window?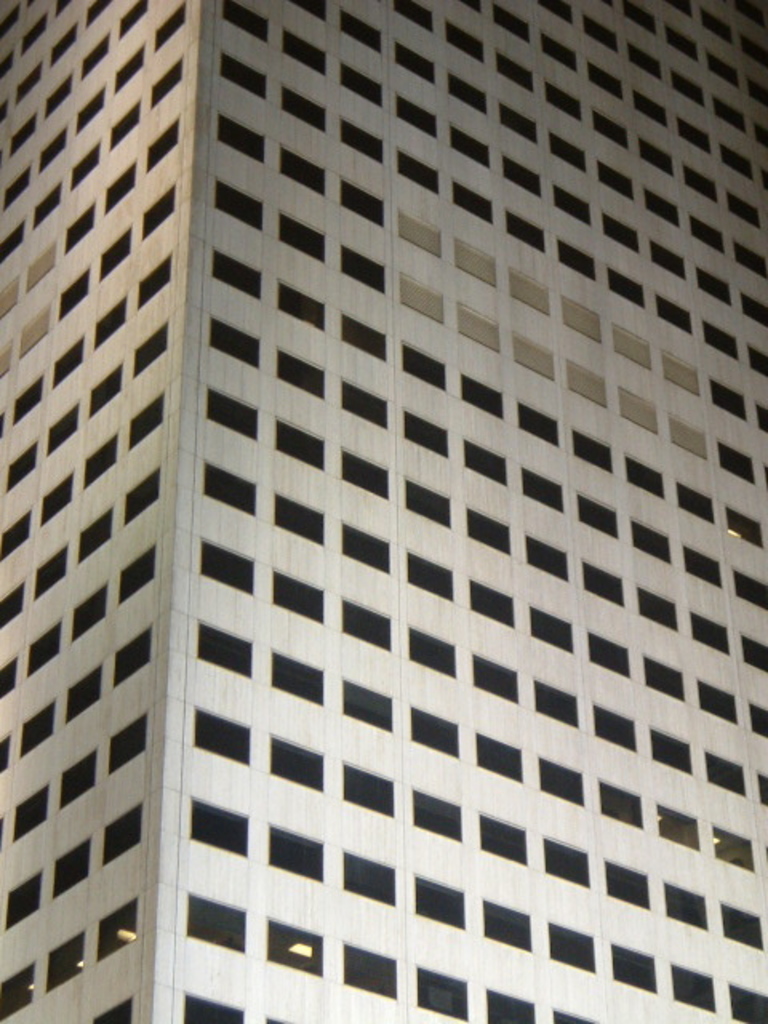
[134, 317, 168, 381]
